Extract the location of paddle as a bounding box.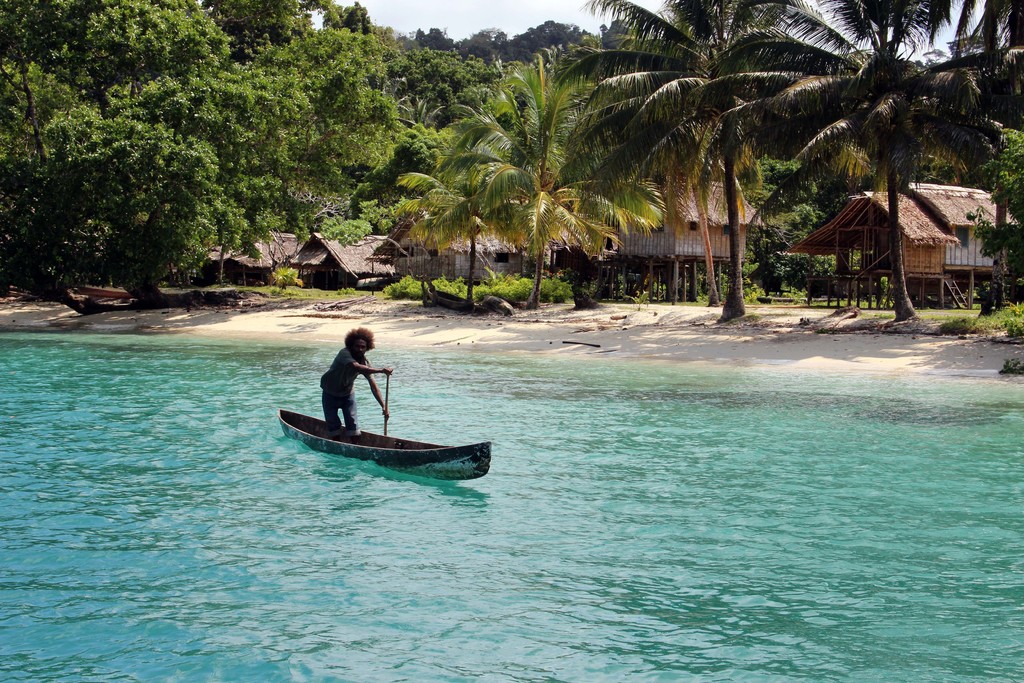
383/374/390/434.
